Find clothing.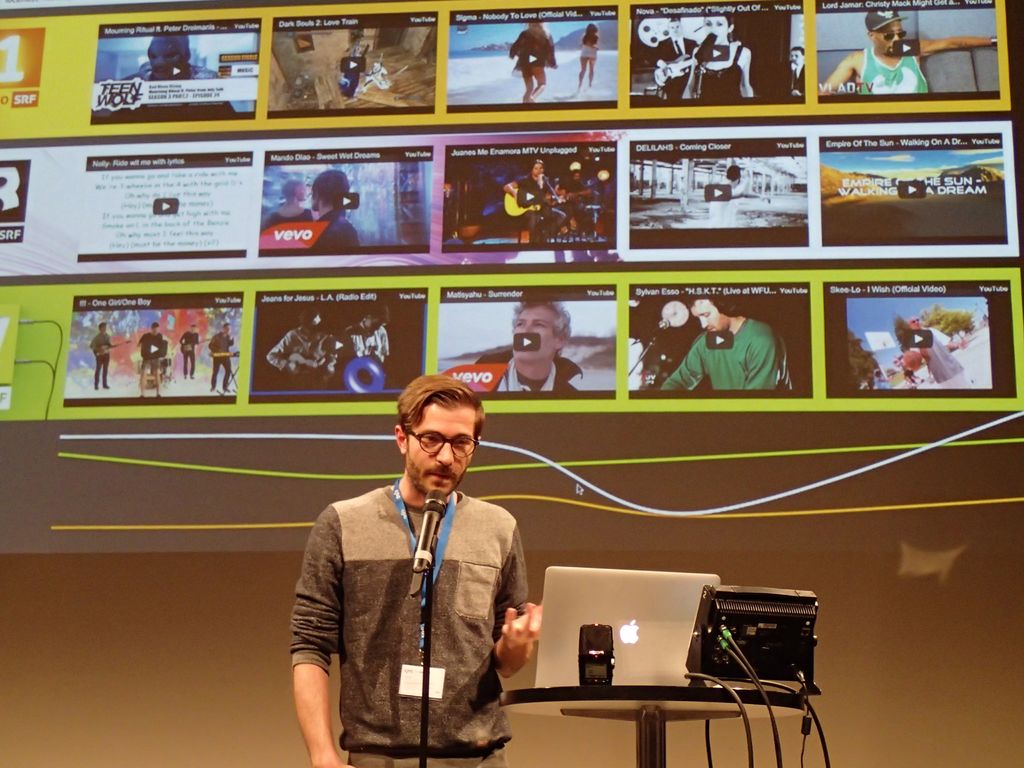
{"left": 209, "top": 331, "right": 234, "bottom": 390}.
